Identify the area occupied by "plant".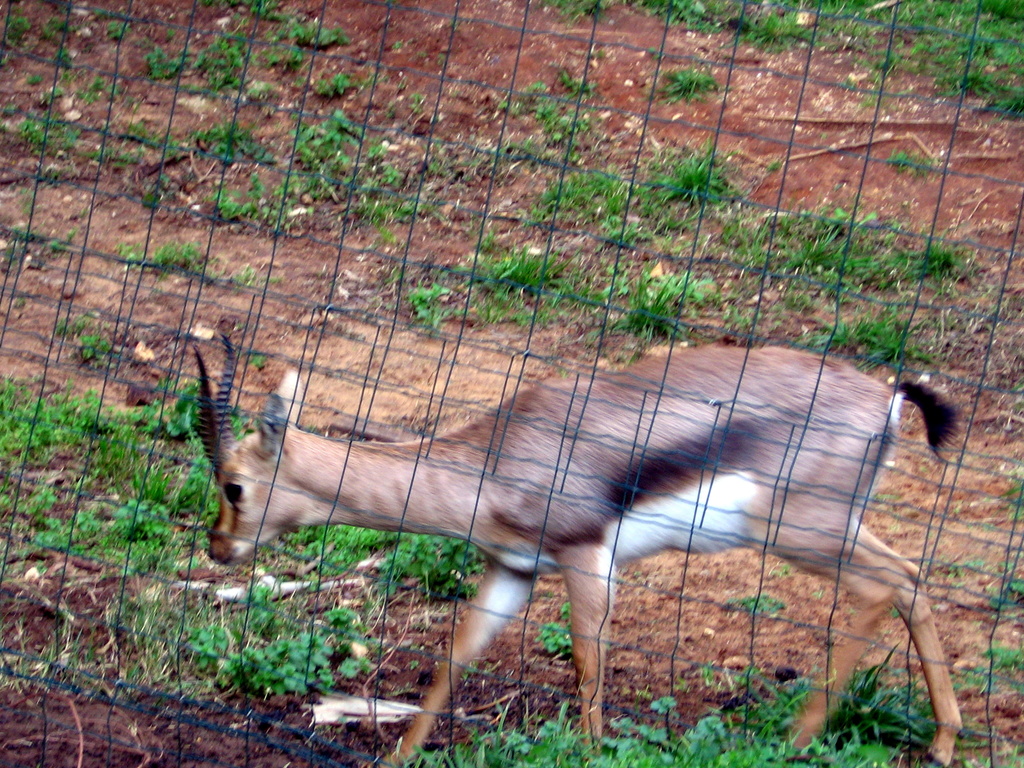
Area: detection(661, 68, 721, 102).
